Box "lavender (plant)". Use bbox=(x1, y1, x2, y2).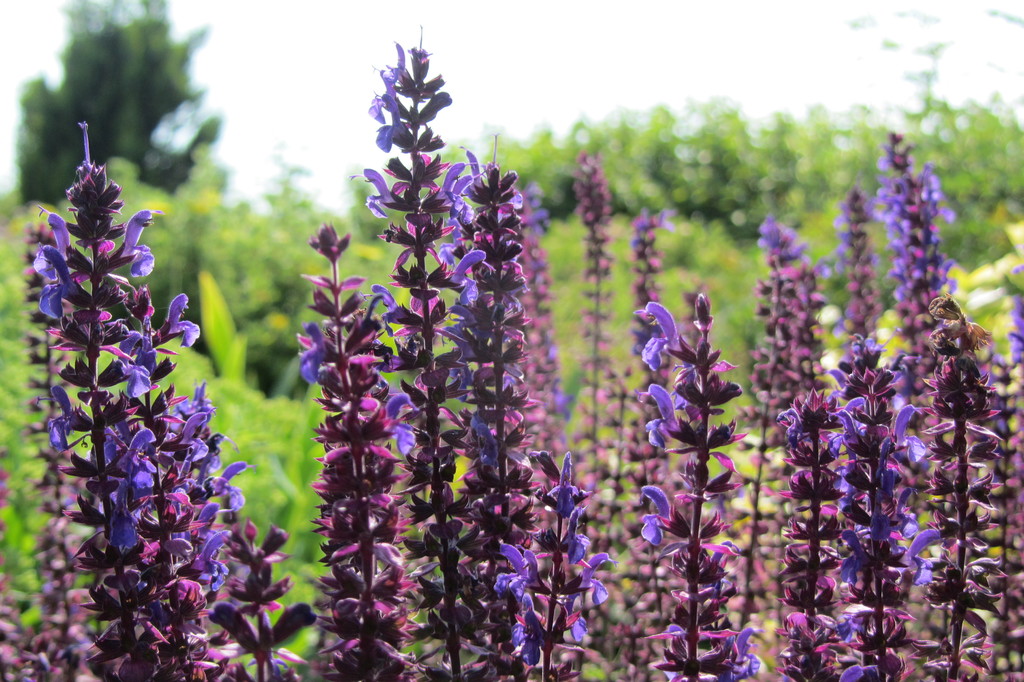
bbox=(351, 31, 472, 679).
